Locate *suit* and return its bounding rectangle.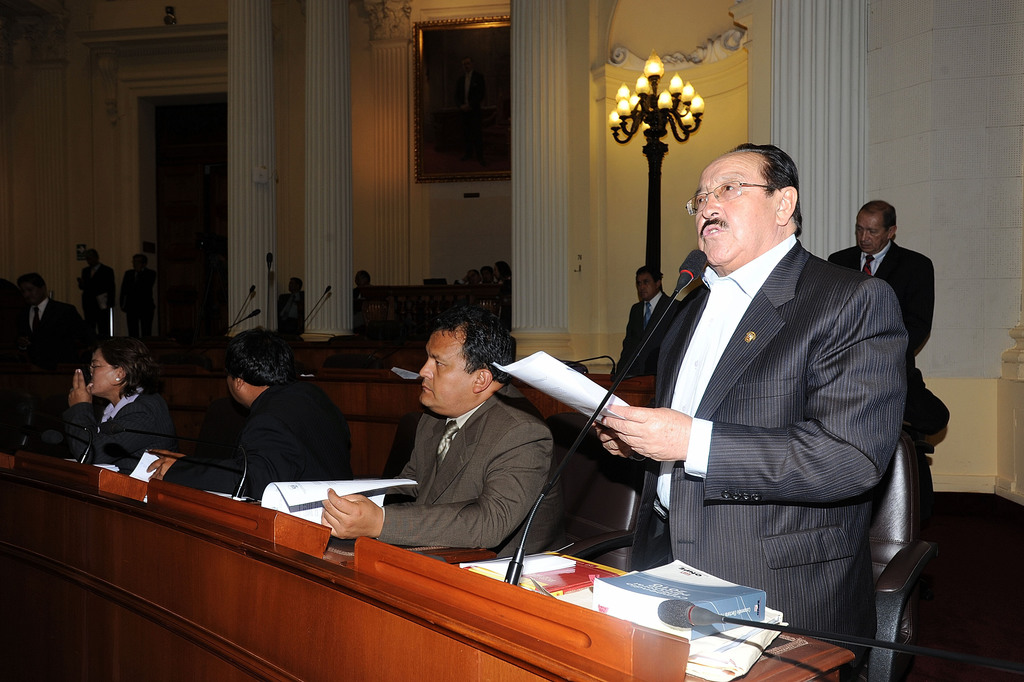
detection(599, 172, 934, 622).
